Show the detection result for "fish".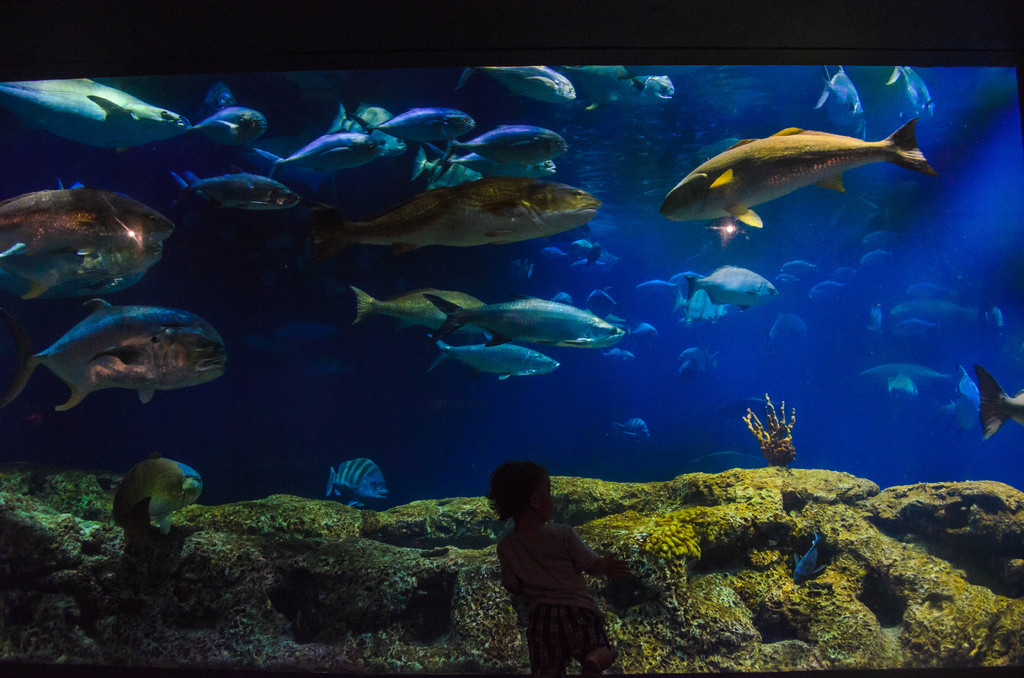
left=627, top=324, right=666, bottom=346.
